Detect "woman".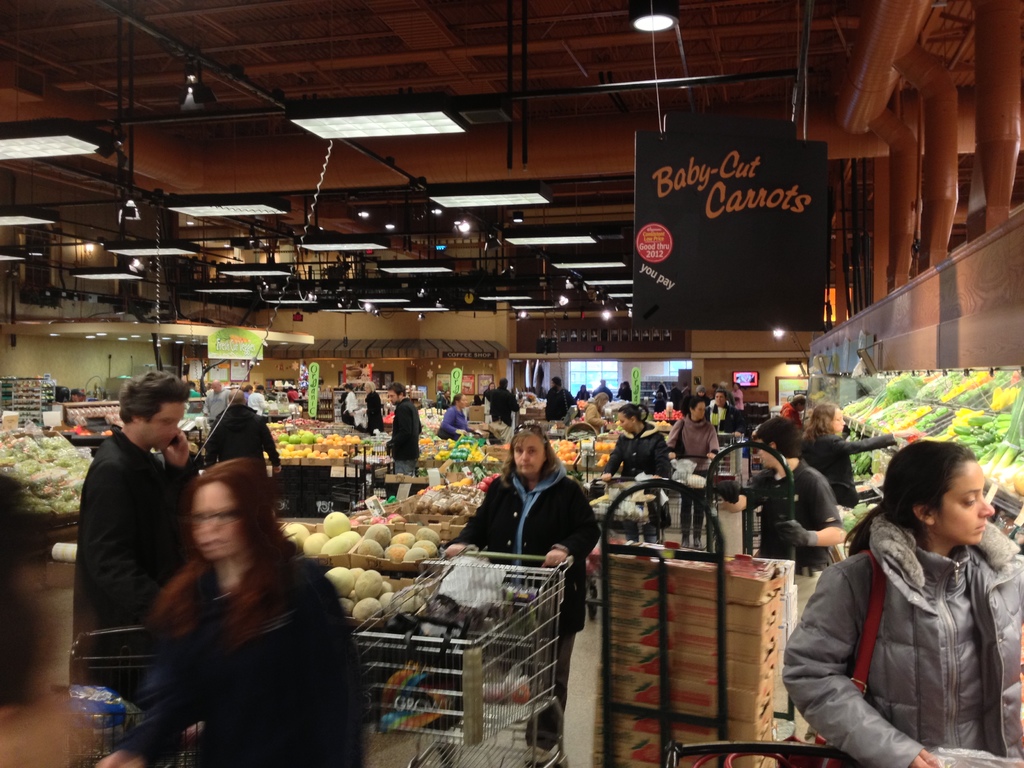
Detected at detection(801, 404, 920, 501).
